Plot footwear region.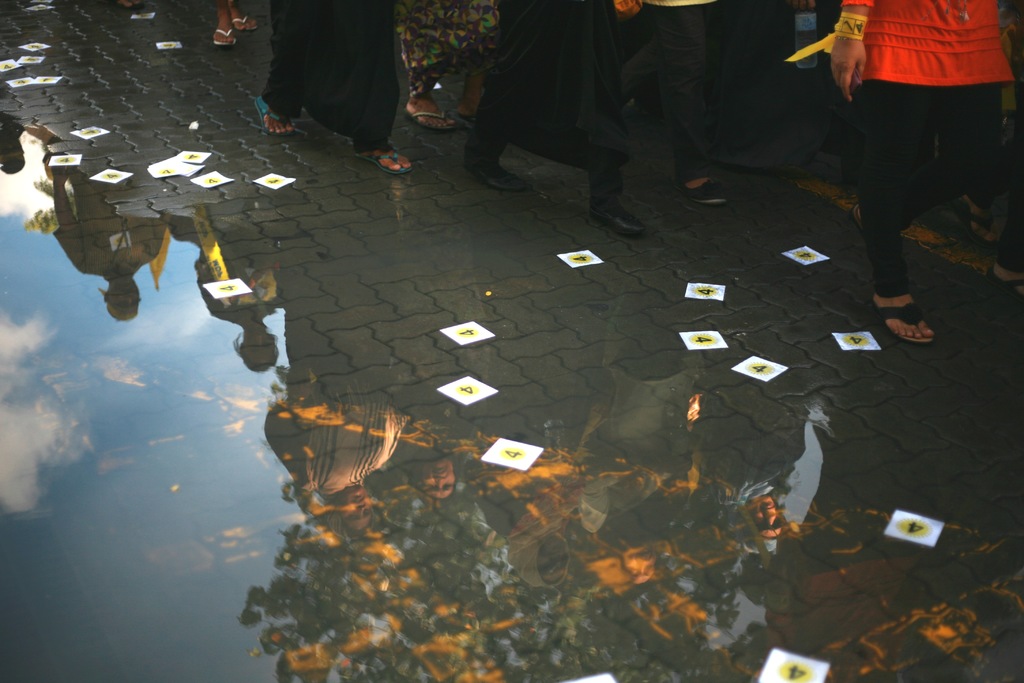
Plotted at 468, 156, 529, 188.
